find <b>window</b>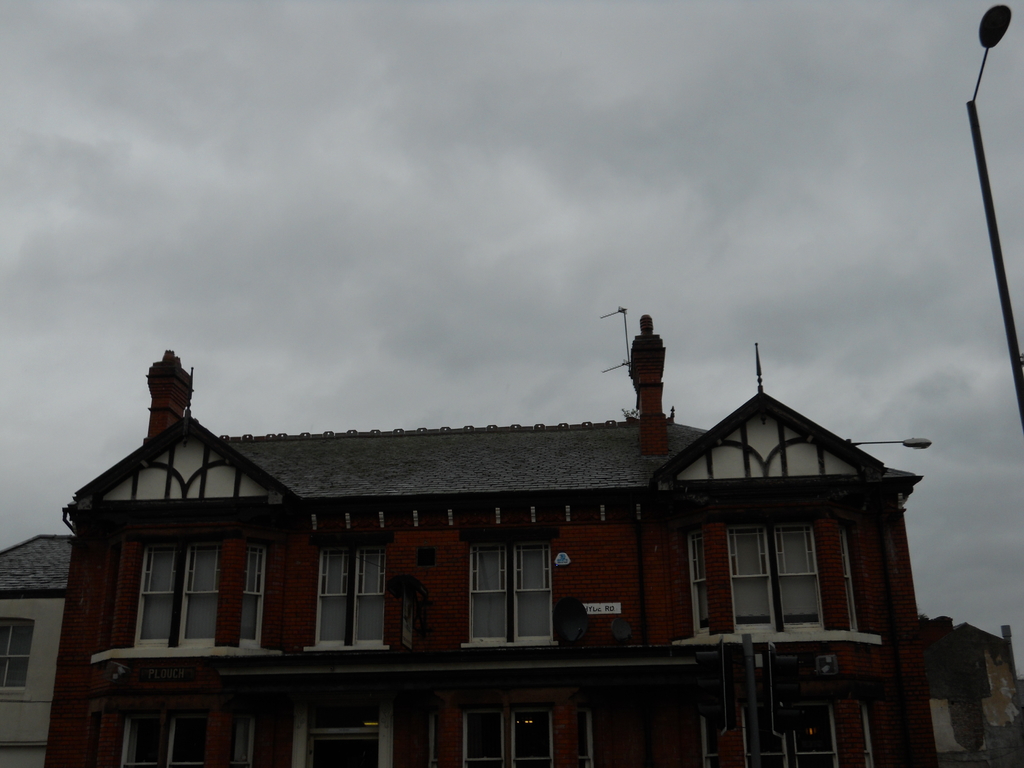
839, 532, 858, 633
